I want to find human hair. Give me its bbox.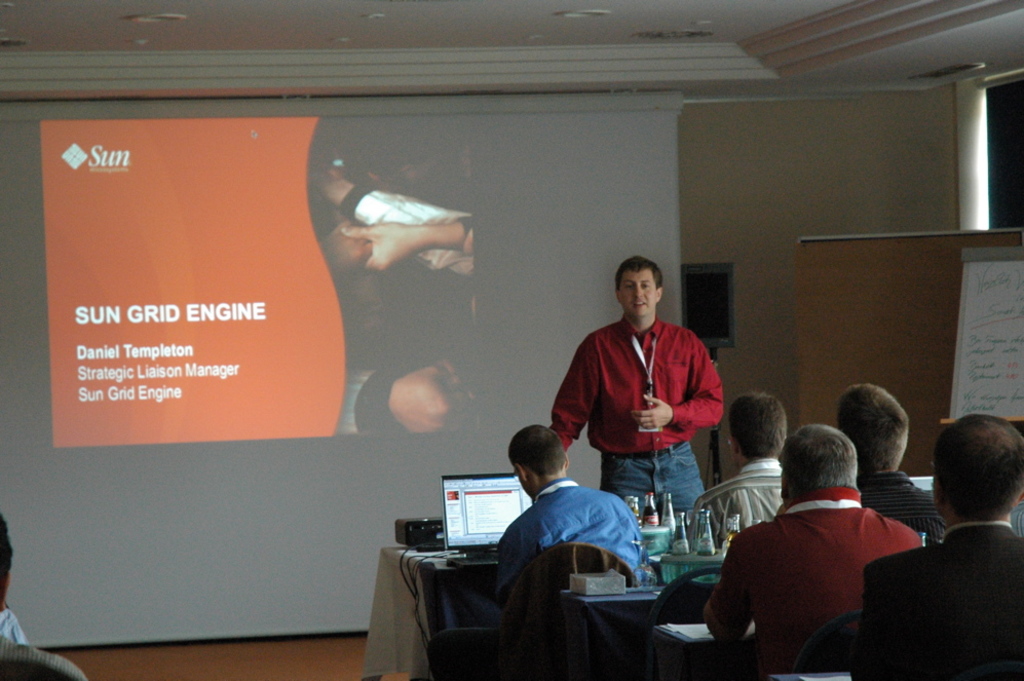
select_region(838, 380, 911, 474).
